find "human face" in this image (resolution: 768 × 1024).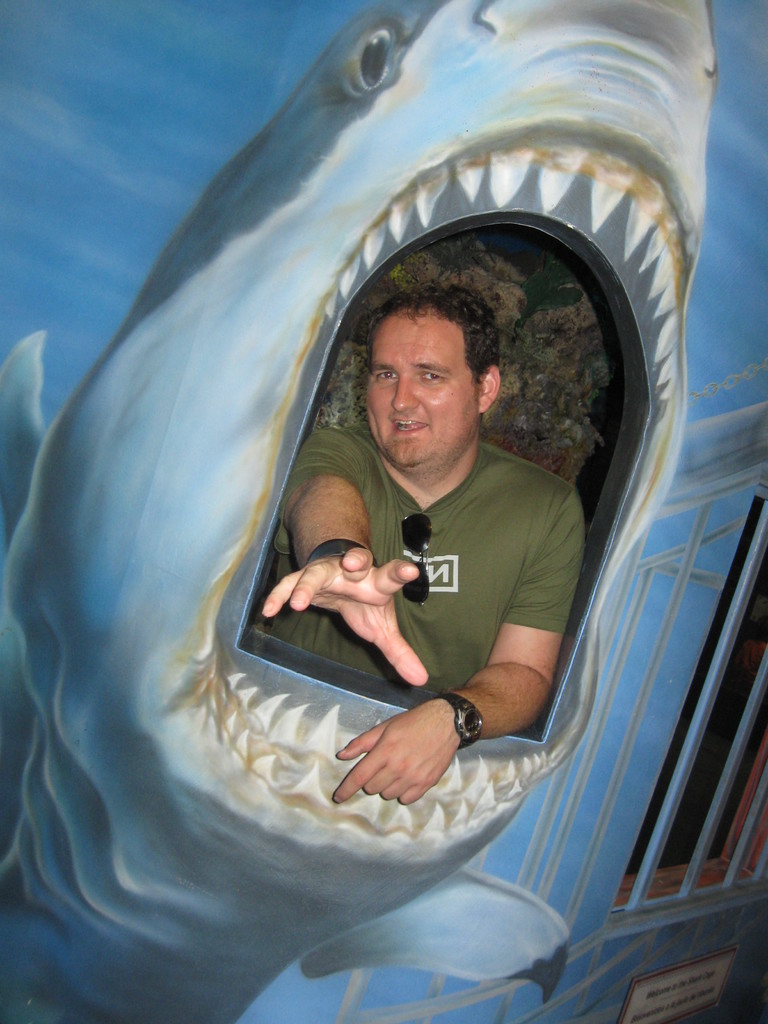
locate(365, 311, 479, 470).
